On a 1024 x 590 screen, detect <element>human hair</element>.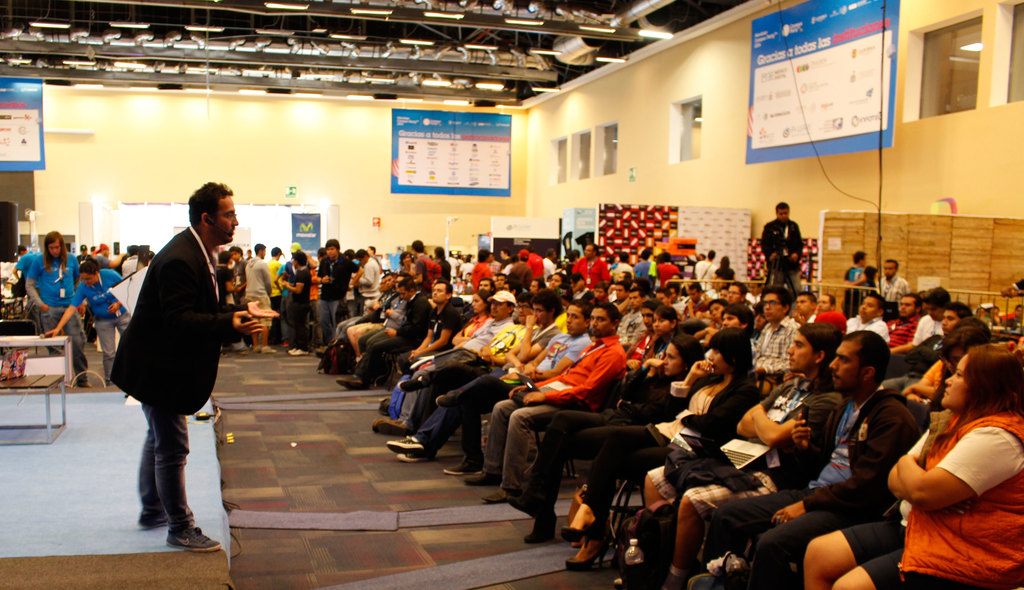
253,243,265,255.
